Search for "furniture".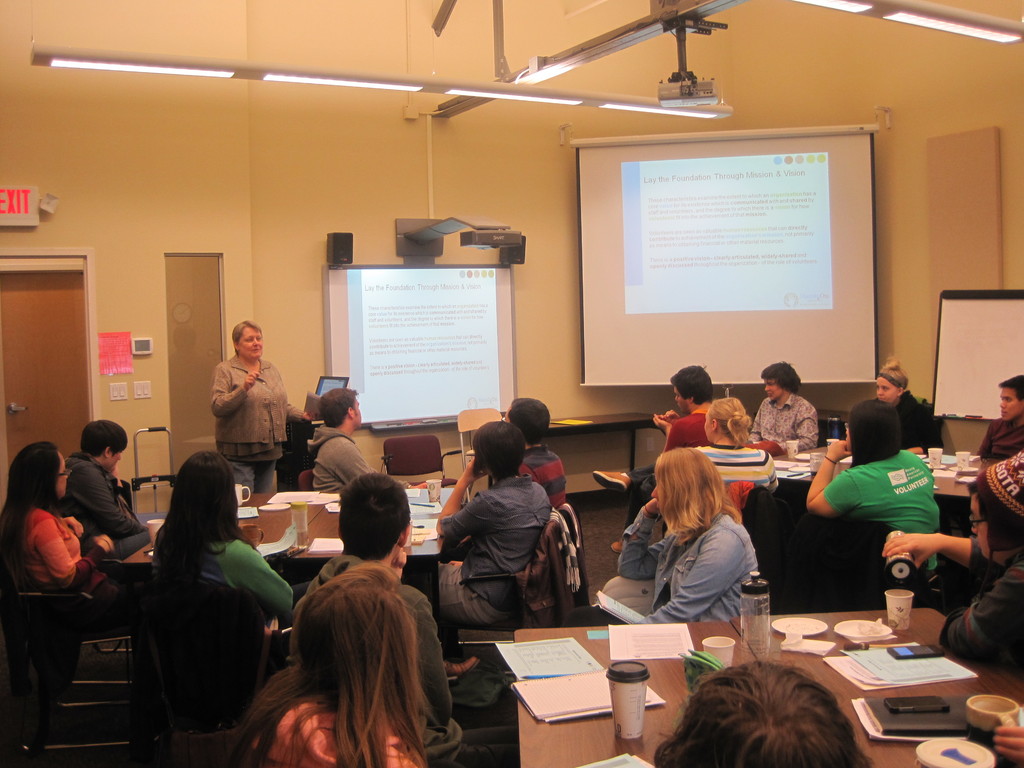
Found at bbox(115, 568, 264, 767).
